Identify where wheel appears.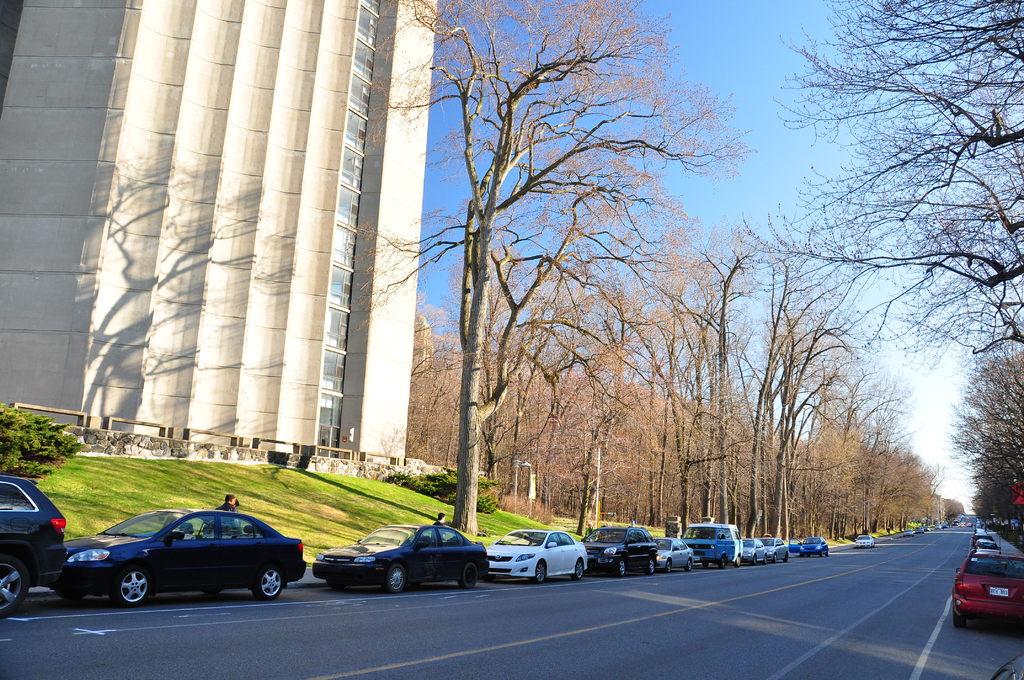
Appears at BBox(205, 587, 222, 594).
